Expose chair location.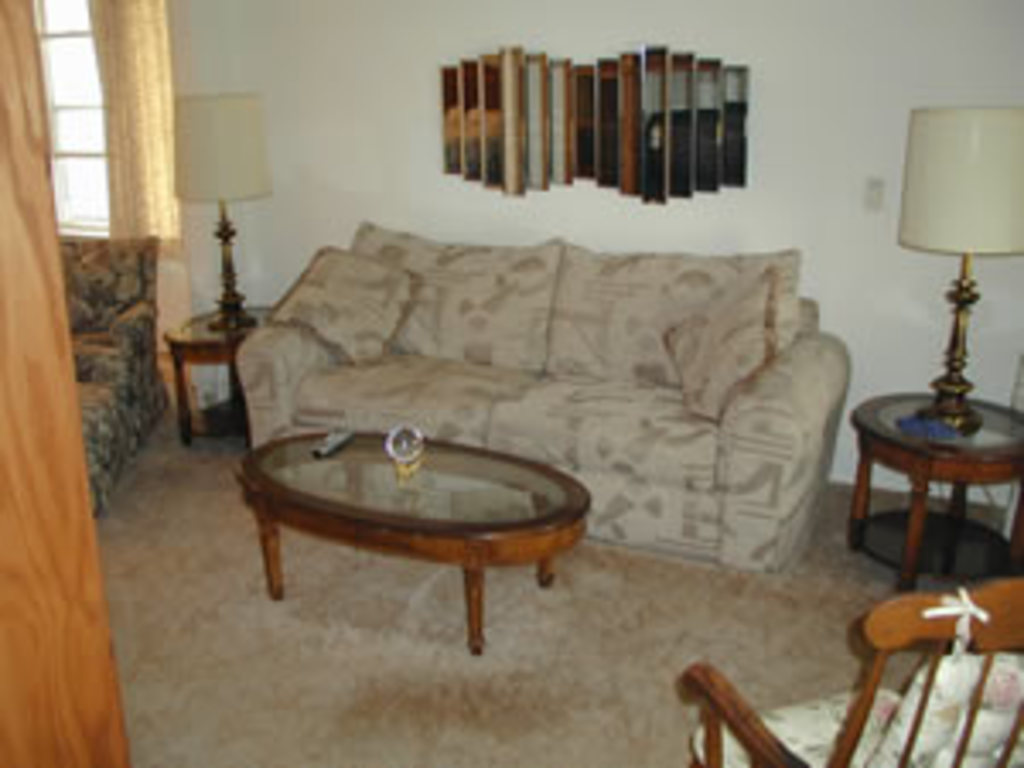
Exposed at [679,591,1021,765].
